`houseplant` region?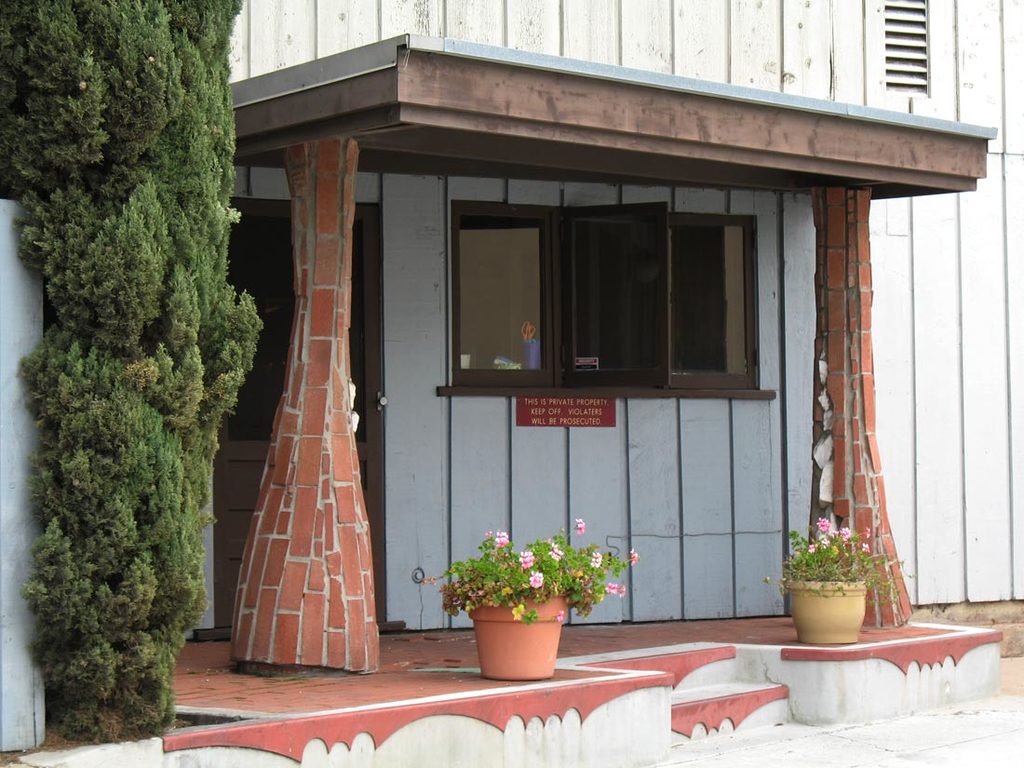
418 512 640 679
